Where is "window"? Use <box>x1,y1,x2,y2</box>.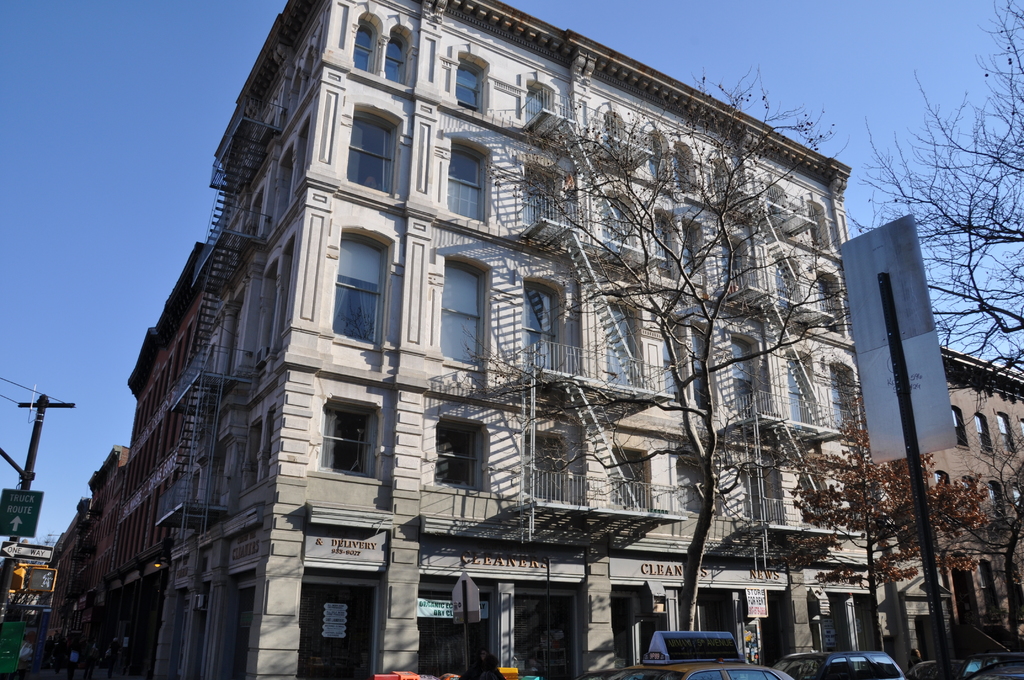
<box>342,103,395,199</box>.
